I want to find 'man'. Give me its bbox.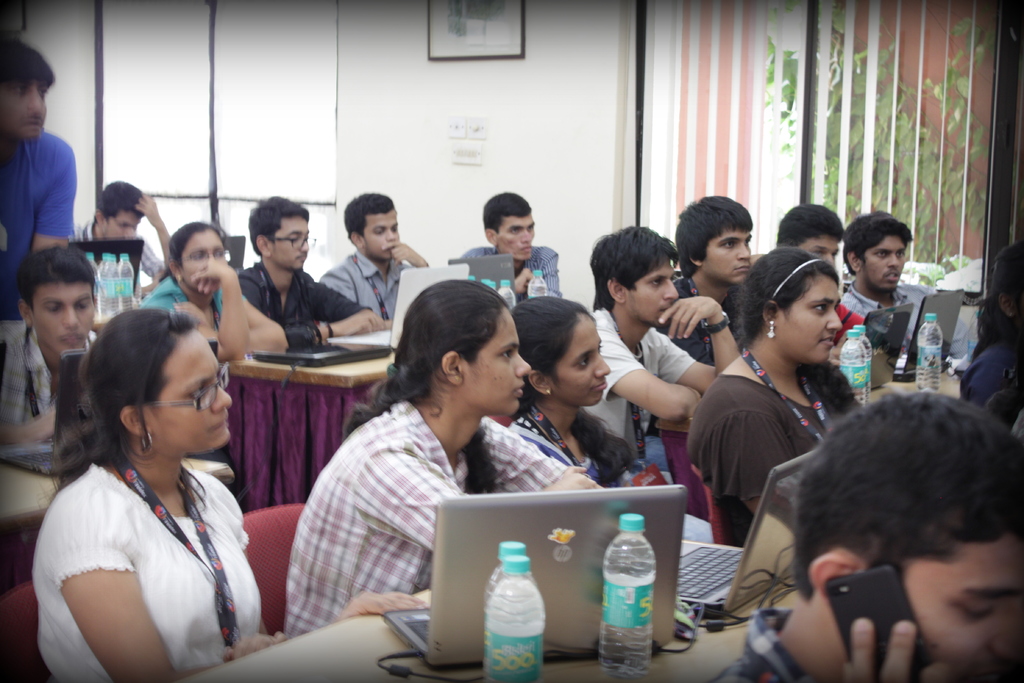
<bbox>840, 212, 931, 368</bbox>.
